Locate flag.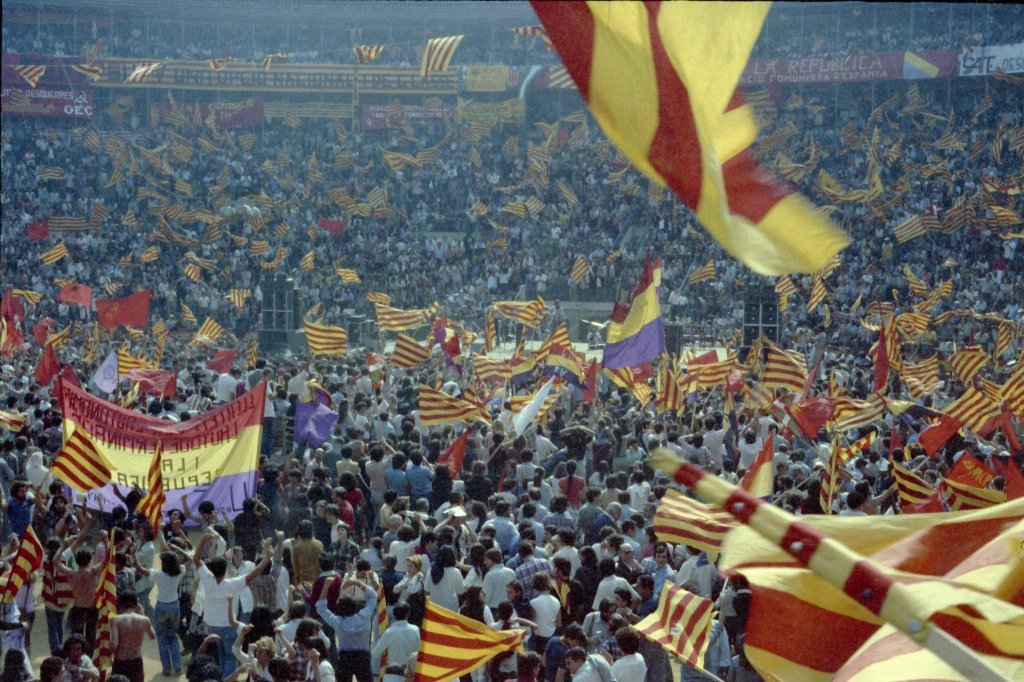
Bounding box: [left=805, top=288, right=831, bottom=312].
